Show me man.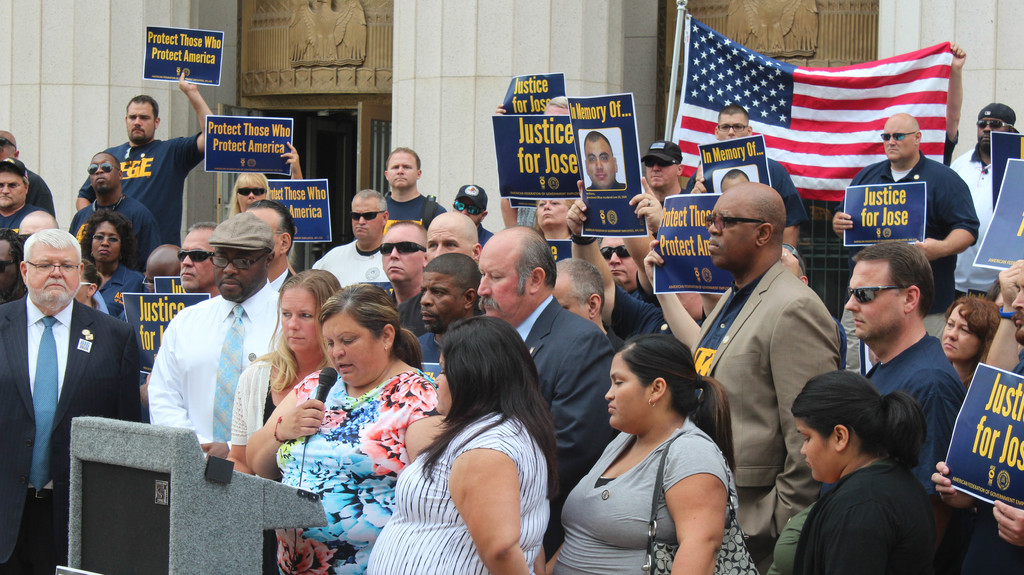
man is here: left=64, top=149, right=152, bottom=273.
